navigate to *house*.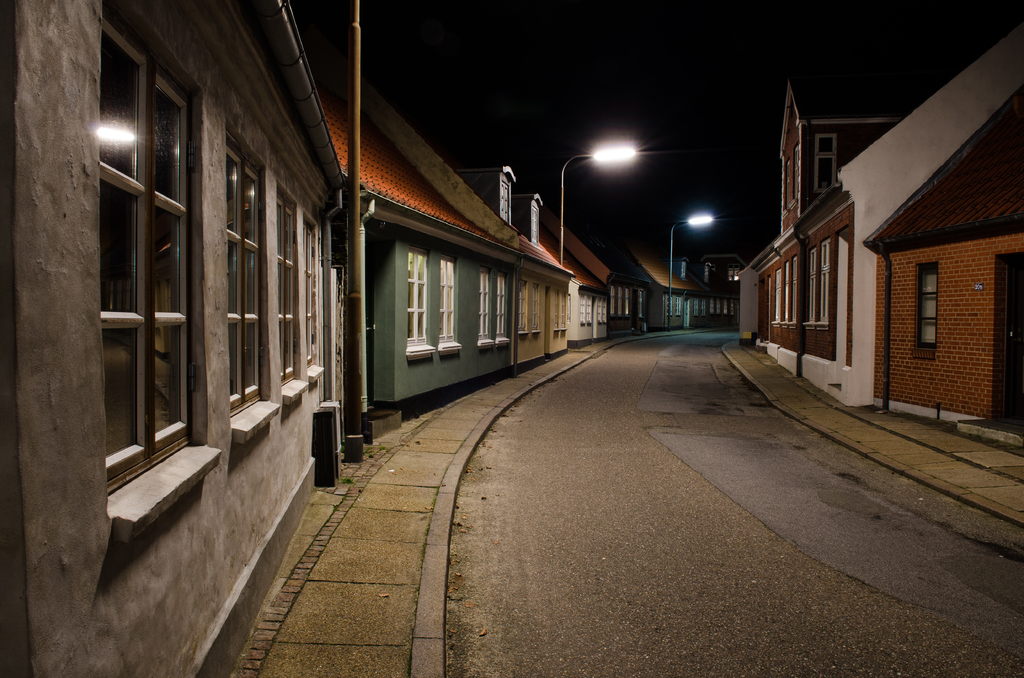
Navigation target: 701, 252, 753, 331.
